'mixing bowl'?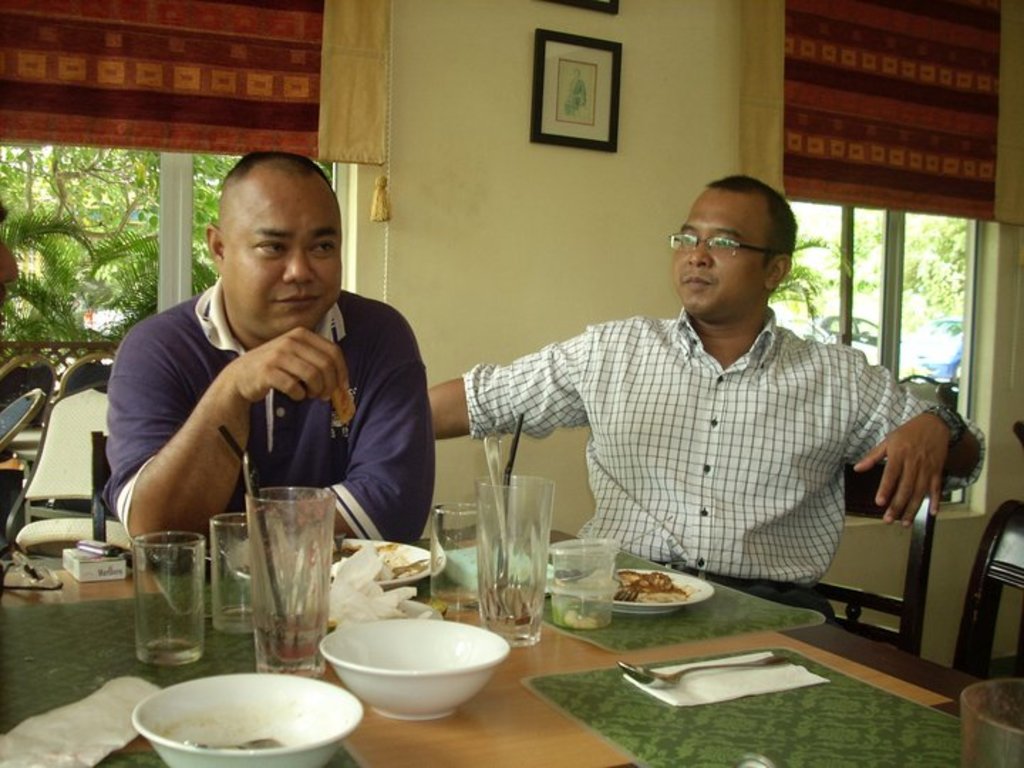
(131,673,366,765)
